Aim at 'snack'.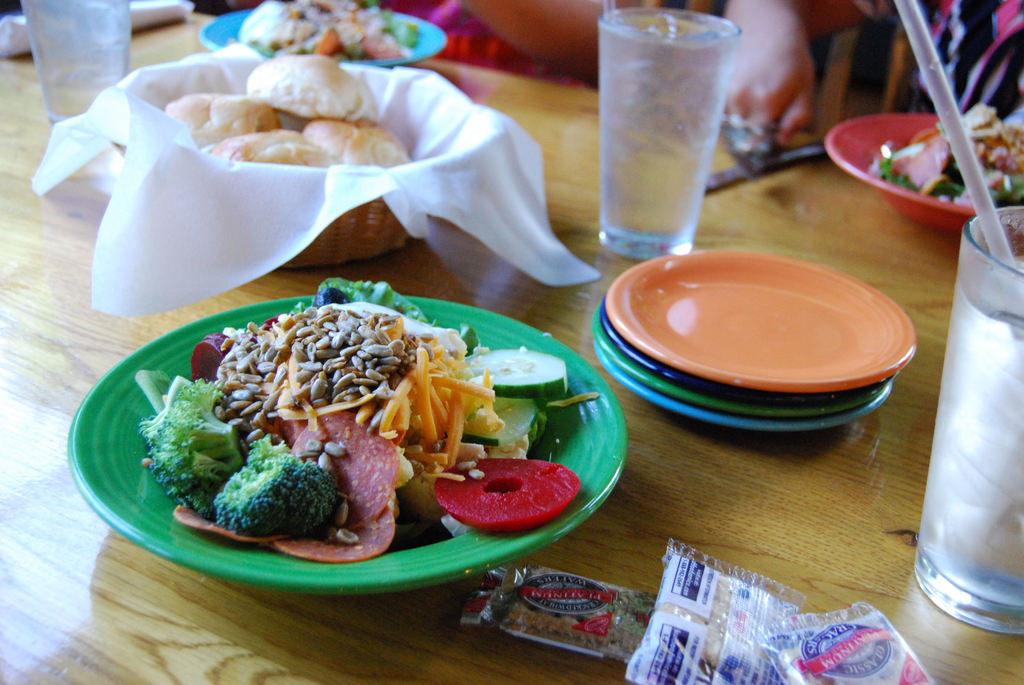
Aimed at x1=236 y1=0 x2=416 y2=59.
